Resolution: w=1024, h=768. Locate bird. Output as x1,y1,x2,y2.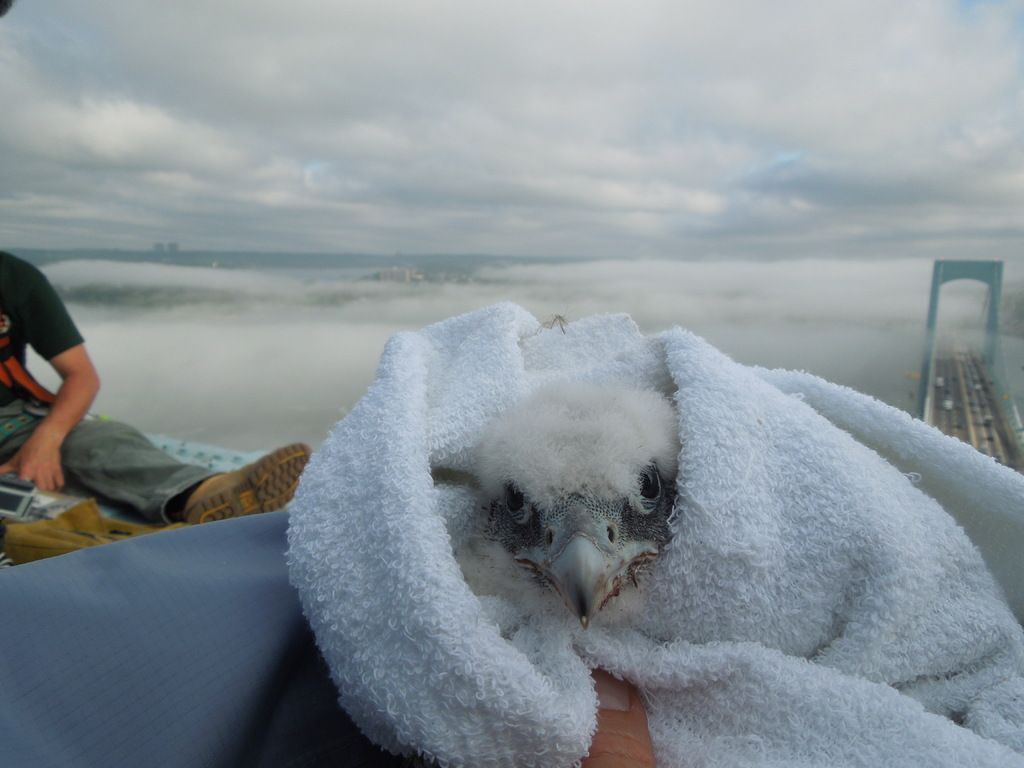
463,378,696,630.
